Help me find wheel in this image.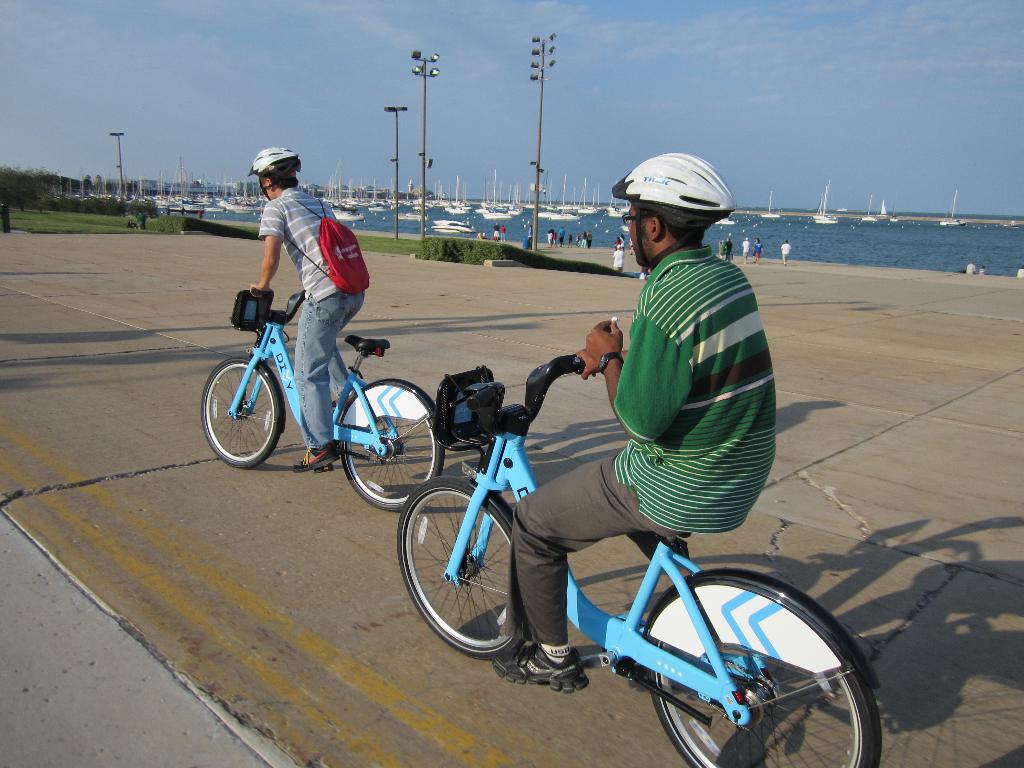
Found it: 340/377/445/509.
